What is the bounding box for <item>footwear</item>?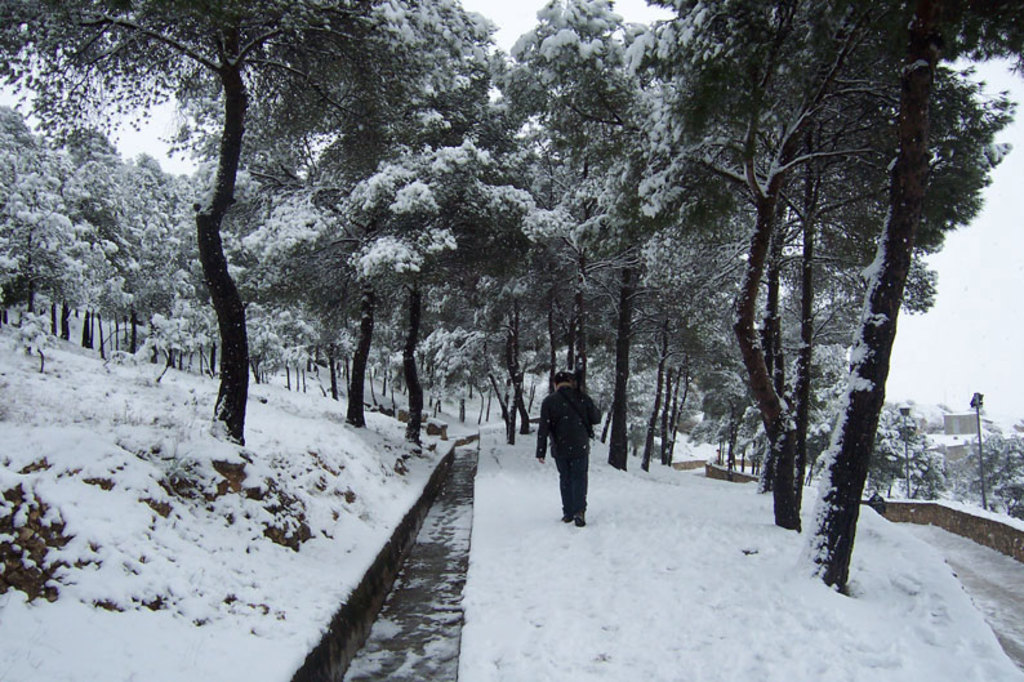
<region>575, 512, 587, 529</region>.
